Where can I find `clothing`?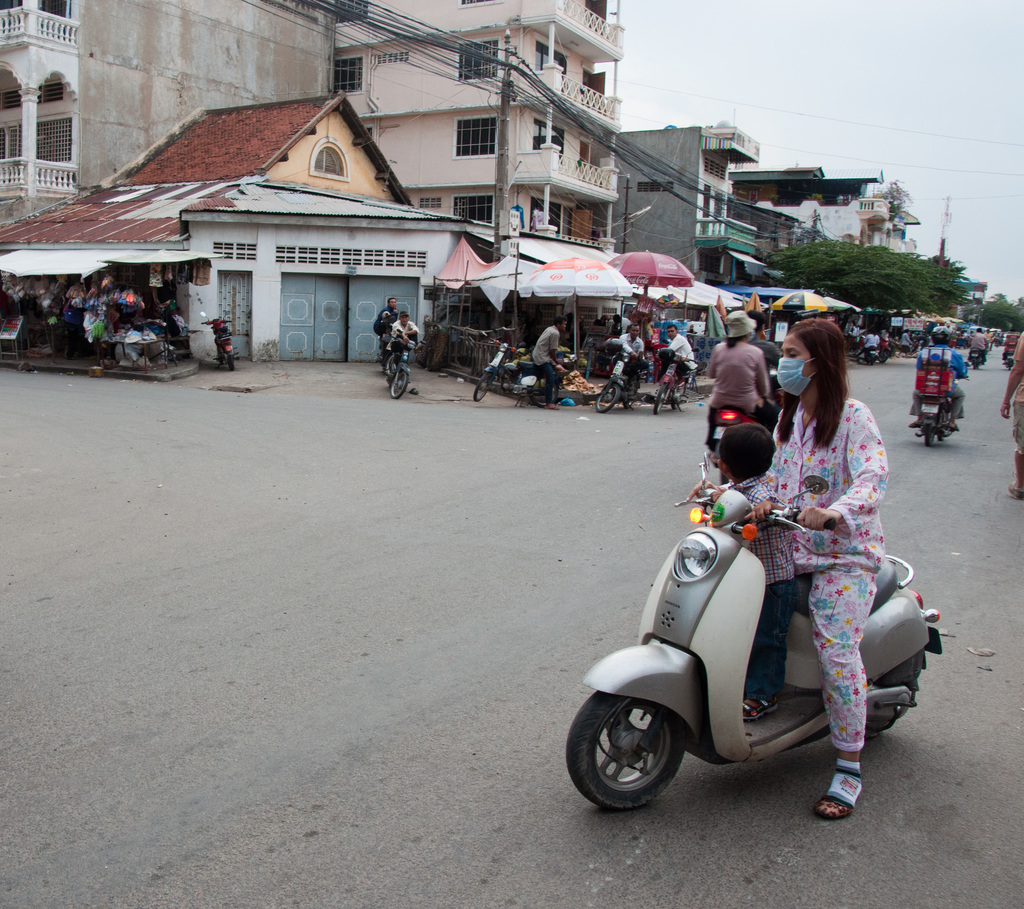
You can find it at (x1=755, y1=331, x2=788, y2=418).
